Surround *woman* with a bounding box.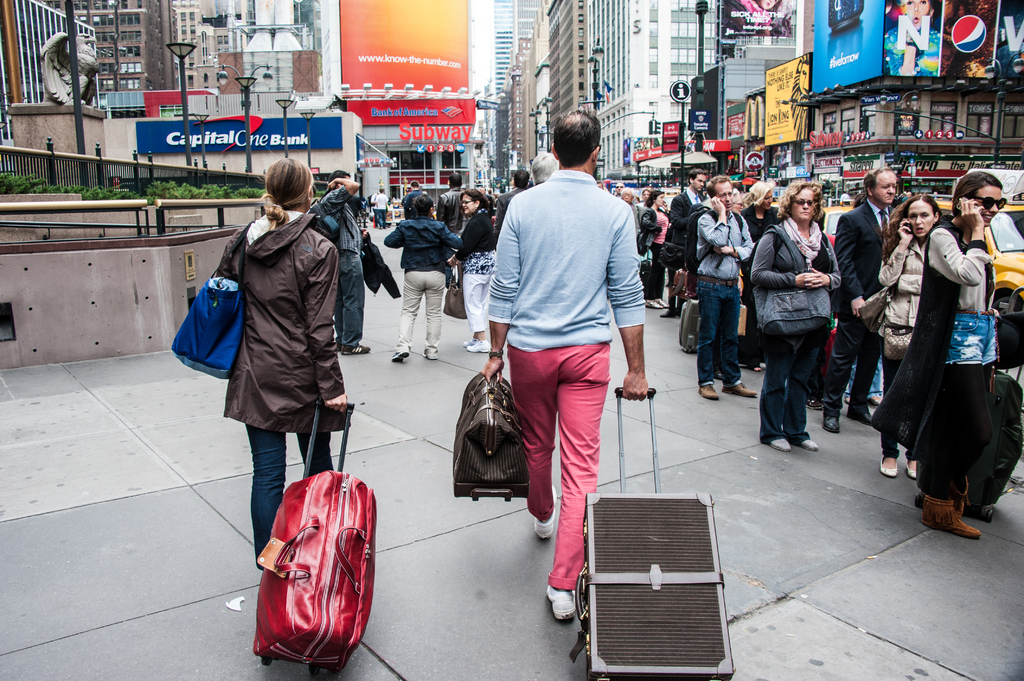
[754,177,849,449].
